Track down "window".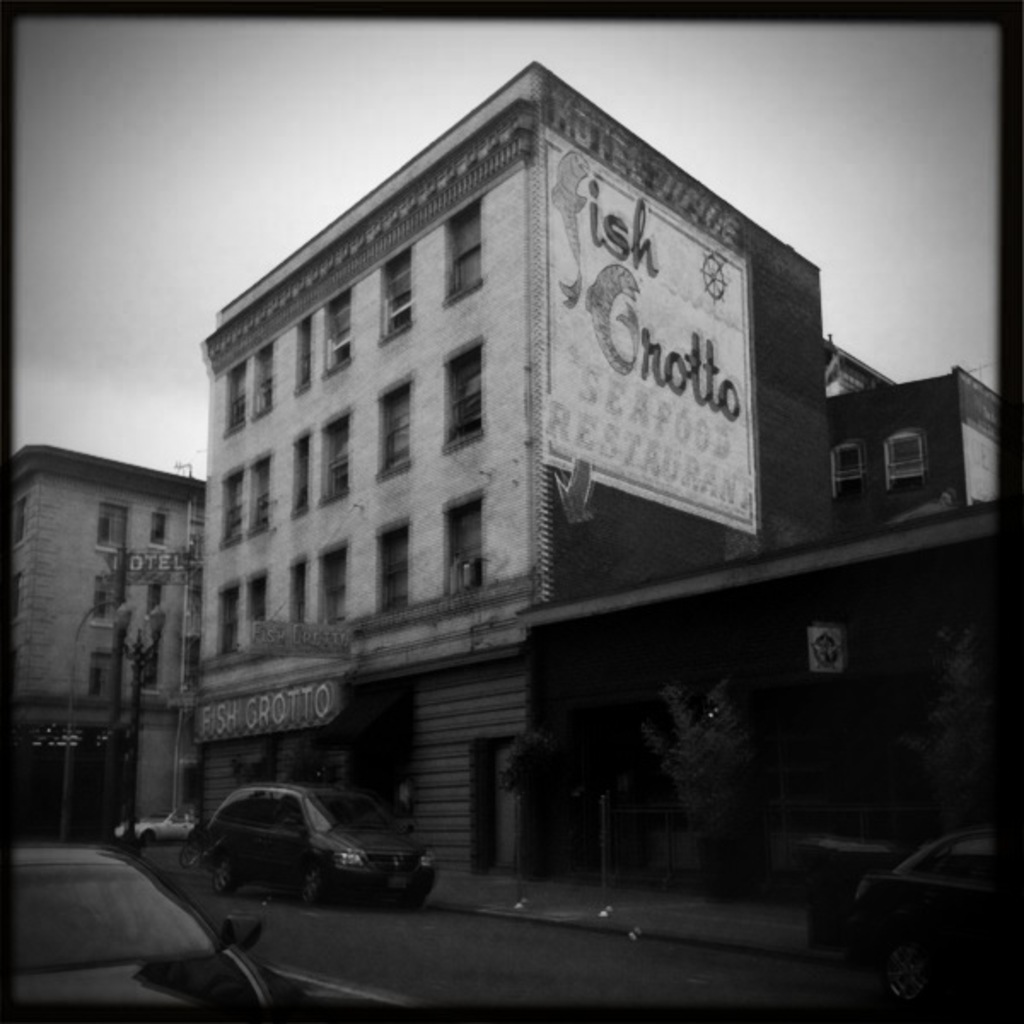
Tracked to bbox(210, 573, 244, 657).
